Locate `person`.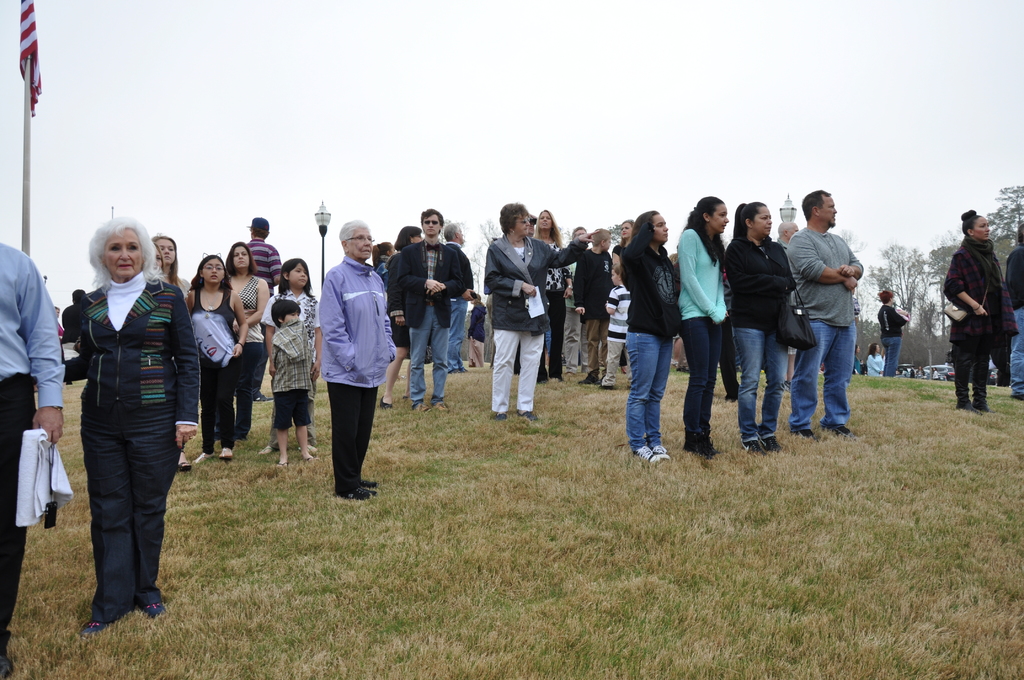
Bounding box: bbox(943, 207, 991, 417).
